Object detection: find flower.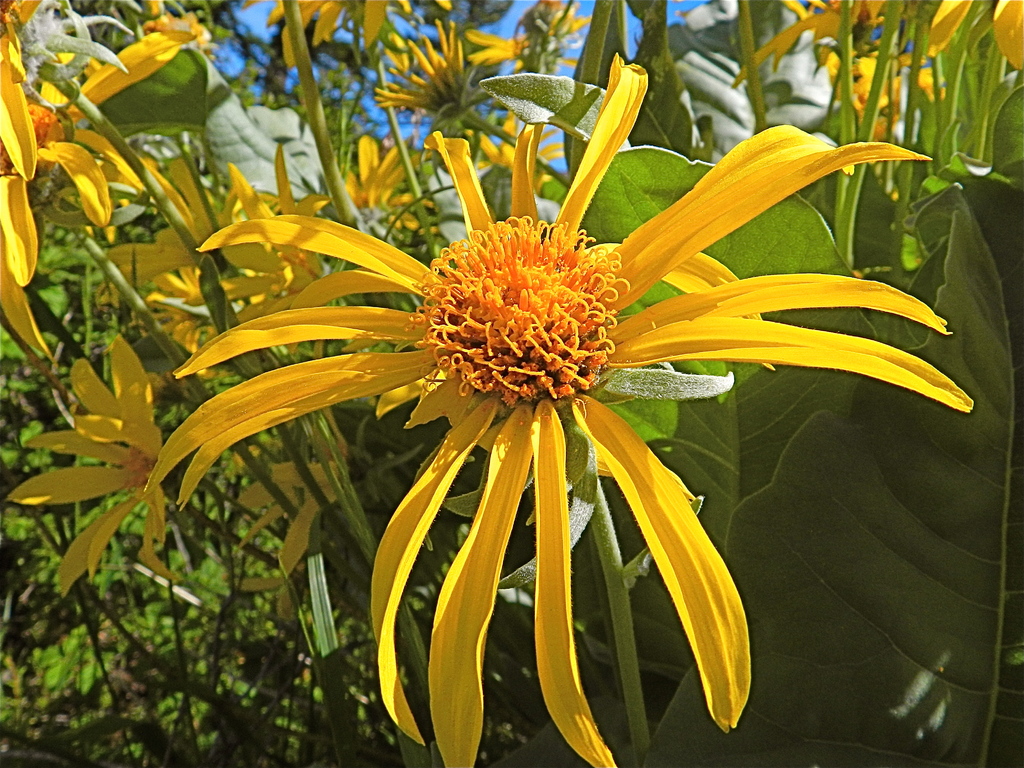
Rect(129, 66, 940, 714).
